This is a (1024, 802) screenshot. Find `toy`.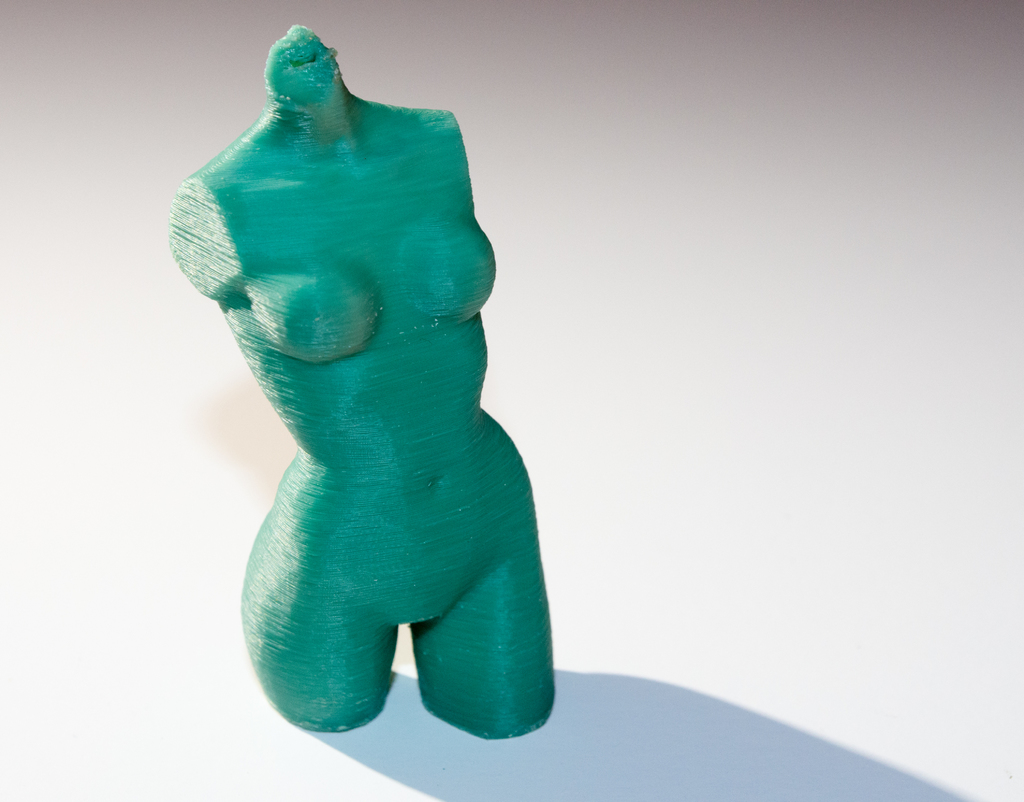
Bounding box: [156, 15, 563, 726].
